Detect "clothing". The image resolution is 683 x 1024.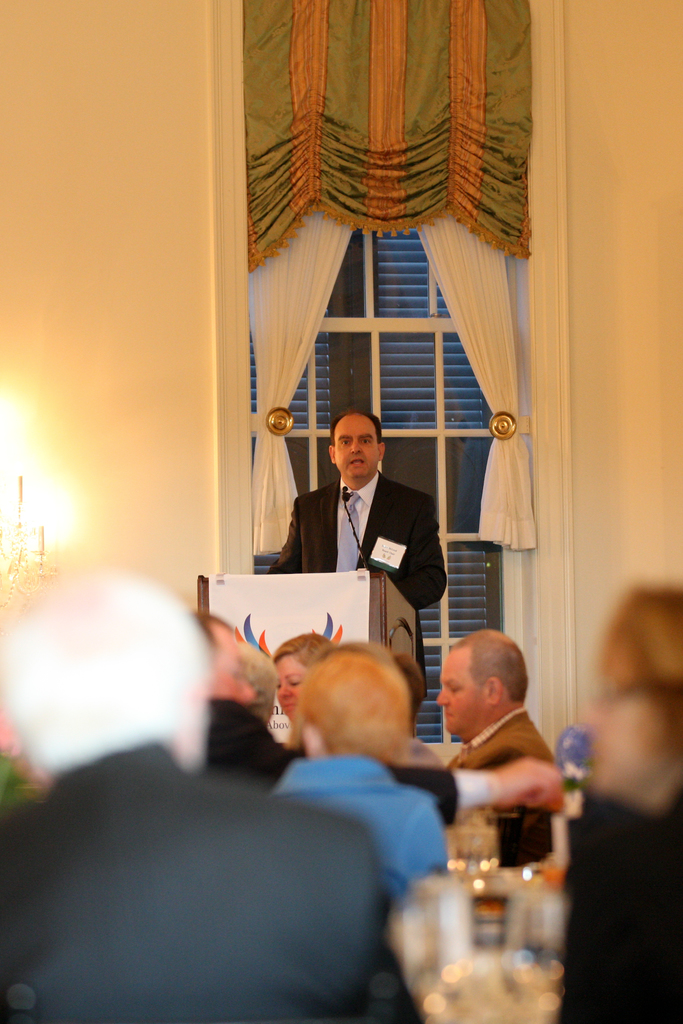
region(262, 758, 451, 900).
